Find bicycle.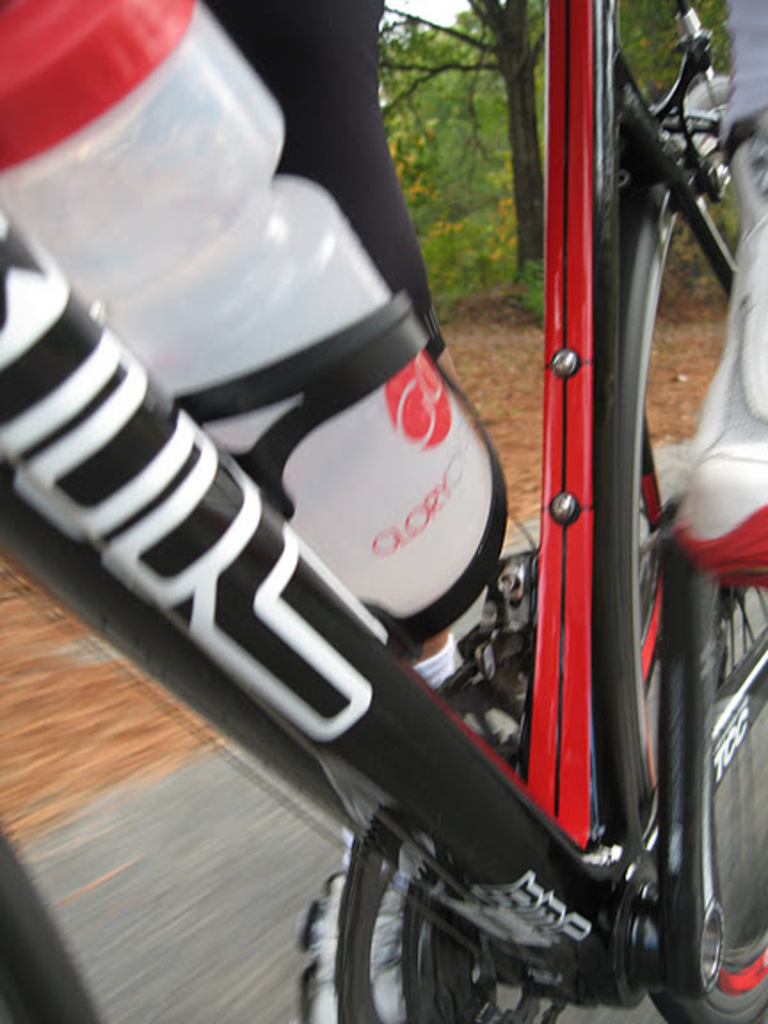
<region>0, 0, 766, 1022</region>.
